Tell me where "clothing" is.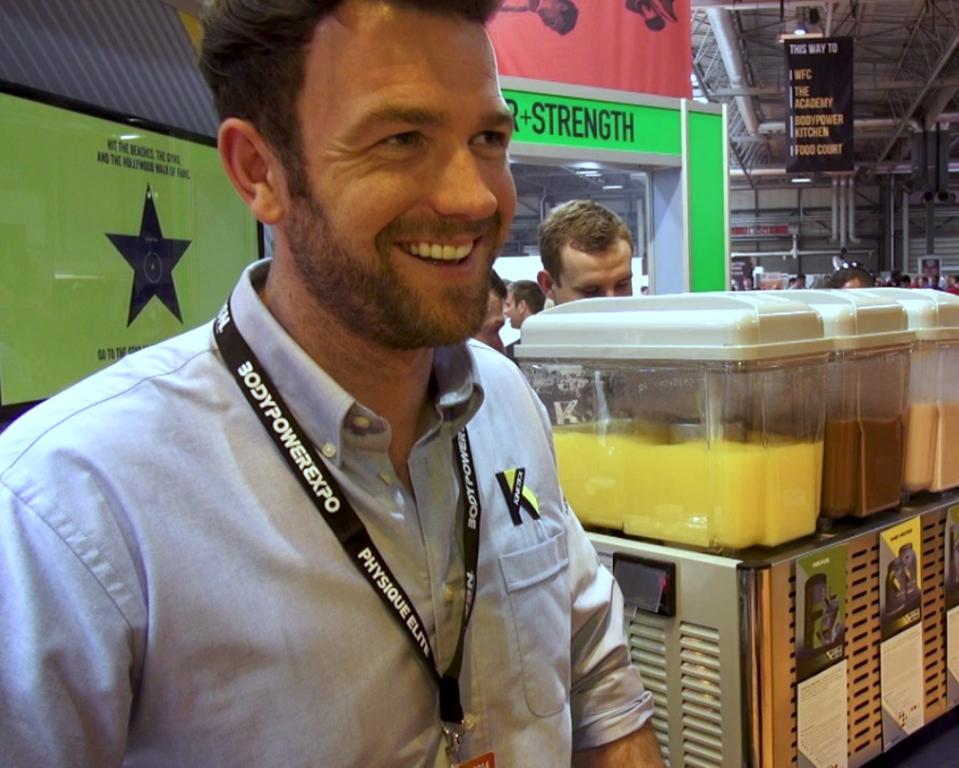
"clothing" is at (19,273,618,747).
